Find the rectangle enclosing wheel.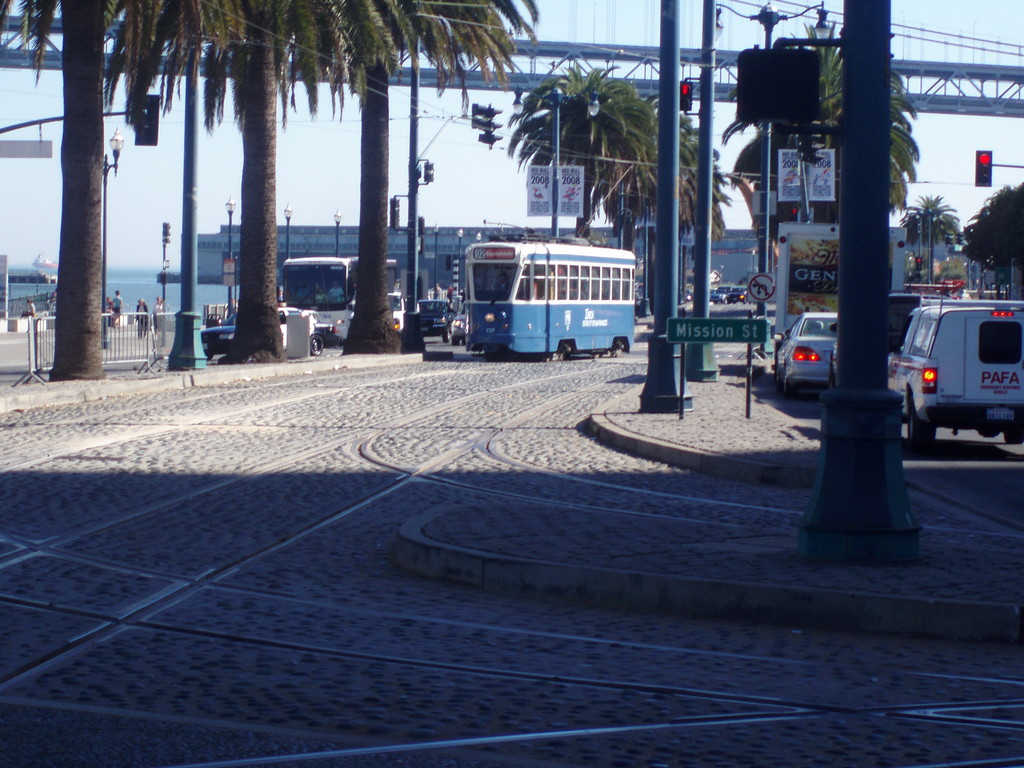
rect(774, 369, 780, 394).
